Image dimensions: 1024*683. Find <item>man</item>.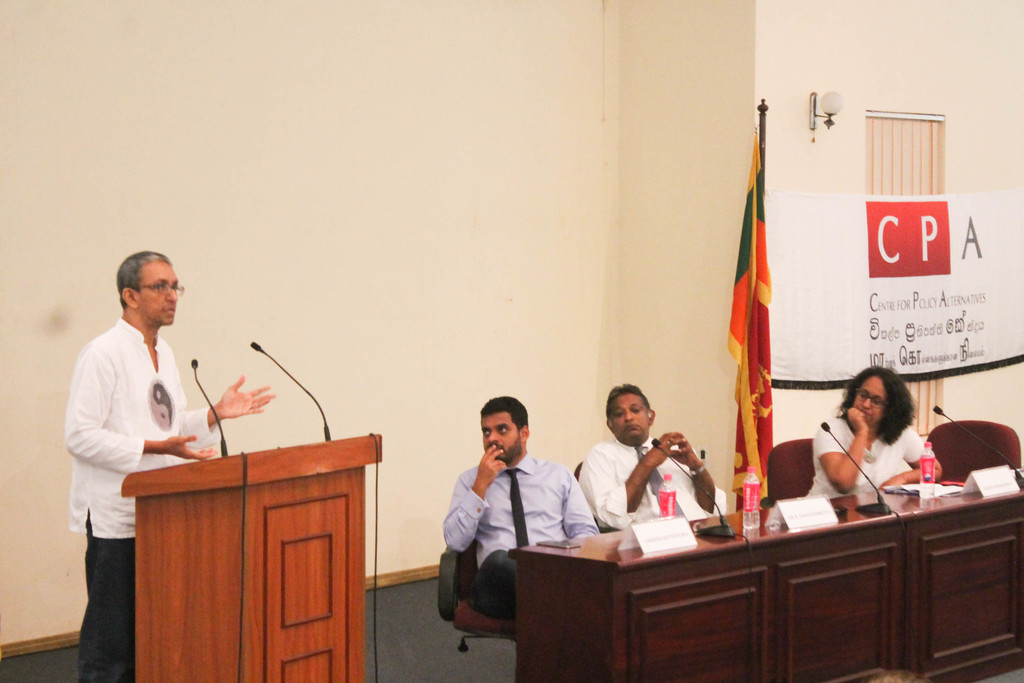
432:404:591:635.
